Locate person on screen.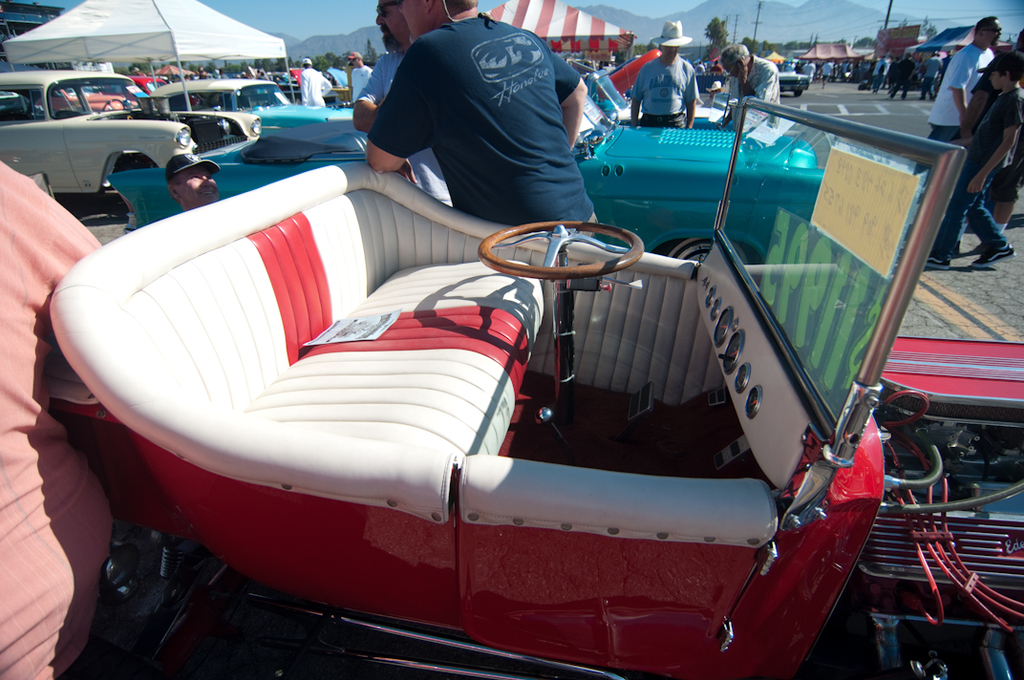
On screen at (891, 48, 916, 104).
